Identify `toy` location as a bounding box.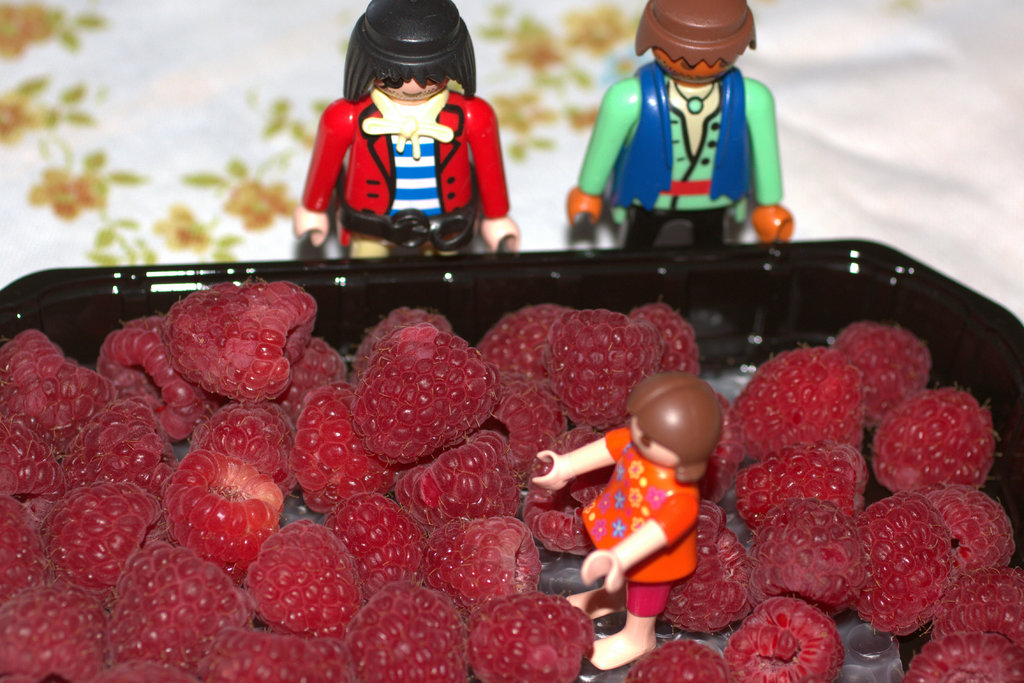
l=532, t=373, r=723, b=670.
